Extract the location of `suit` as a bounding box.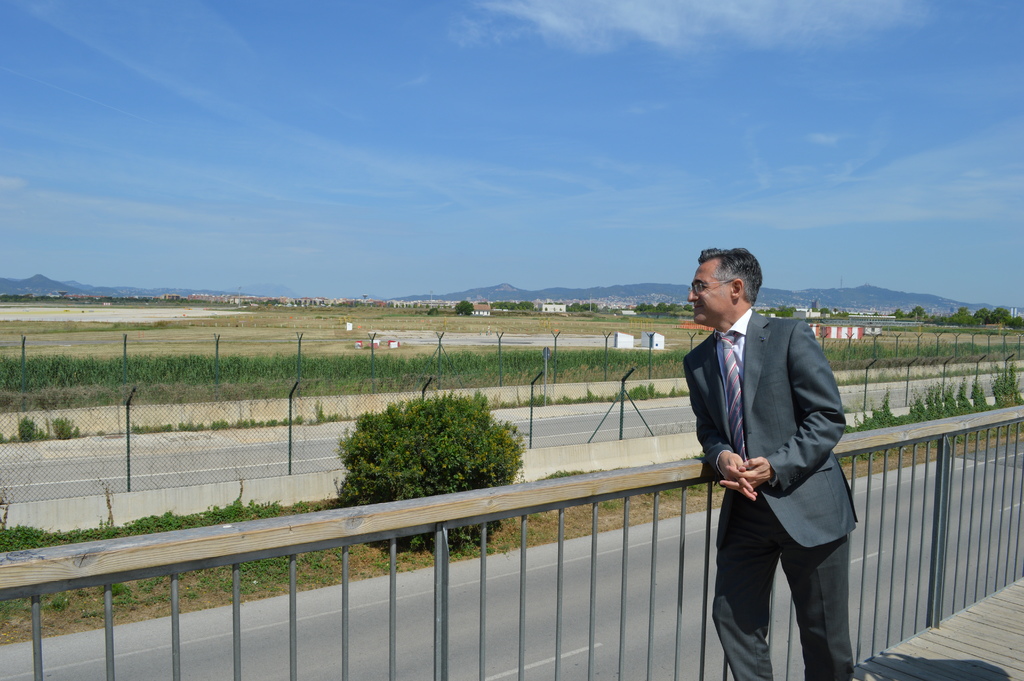
[685,251,869,673].
